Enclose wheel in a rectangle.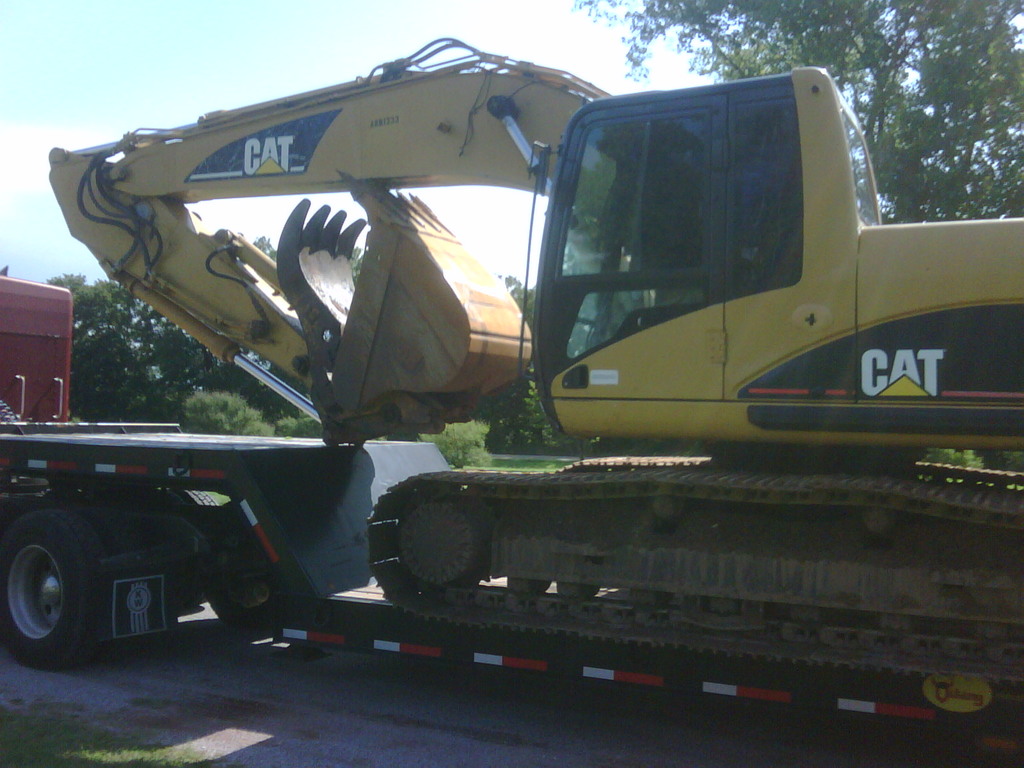
{"left": 388, "top": 495, "right": 488, "bottom": 590}.
